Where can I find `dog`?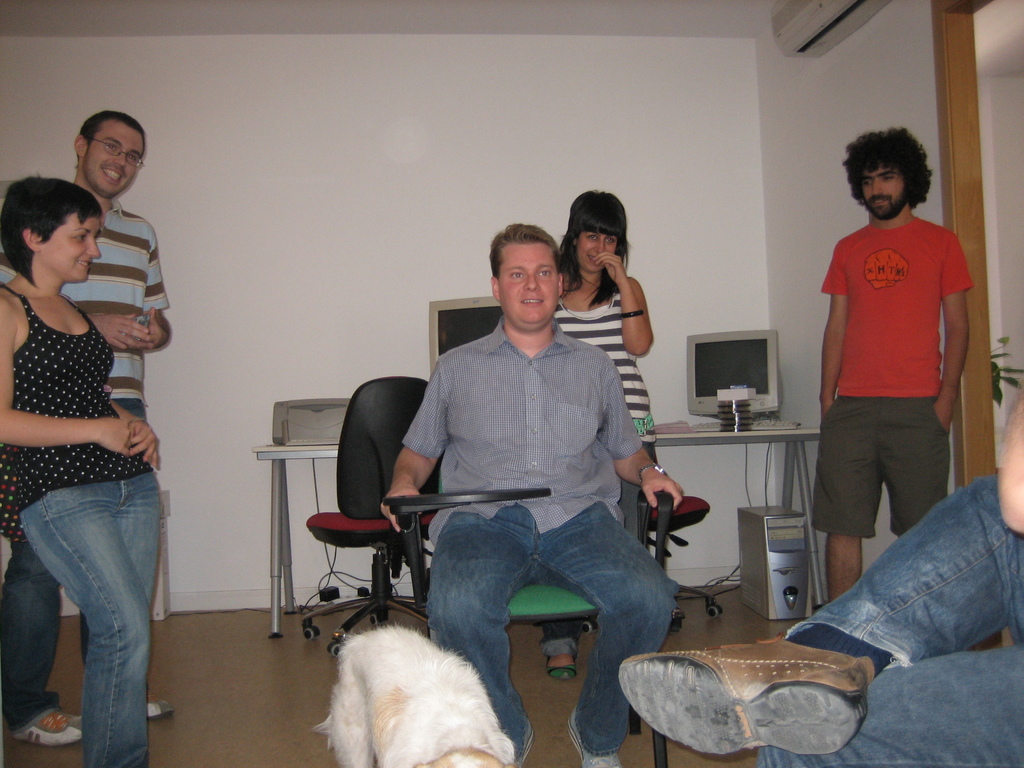
You can find it at (313,621,520,767).
